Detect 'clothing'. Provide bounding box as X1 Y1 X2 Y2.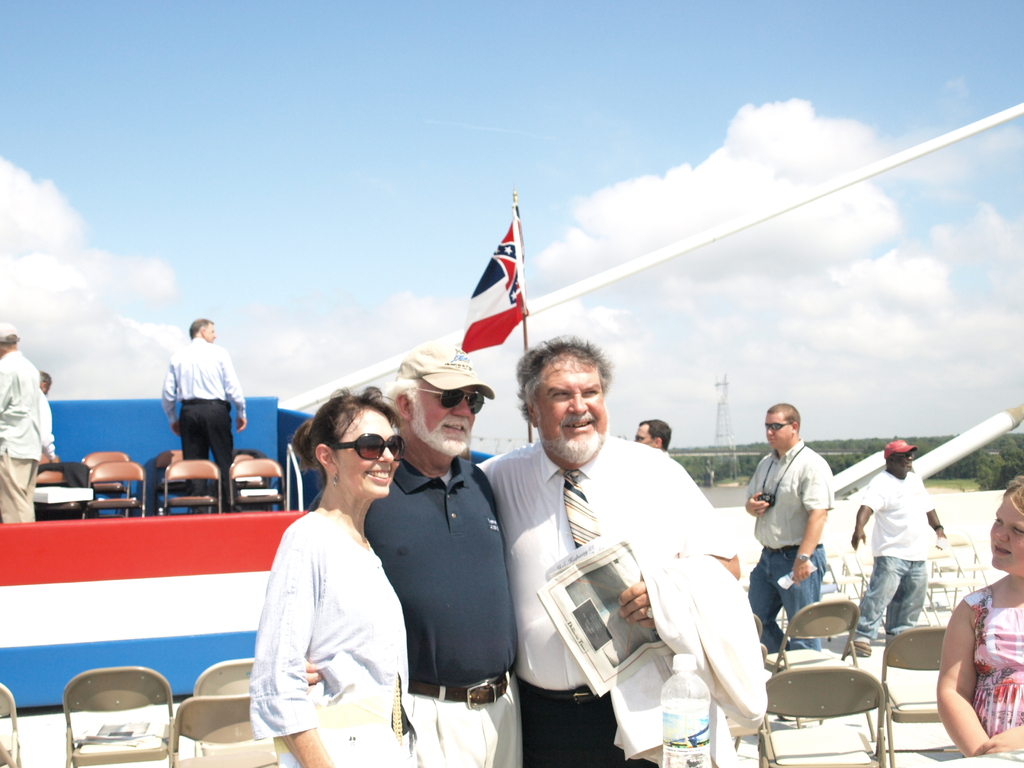
154 335 241 497.
